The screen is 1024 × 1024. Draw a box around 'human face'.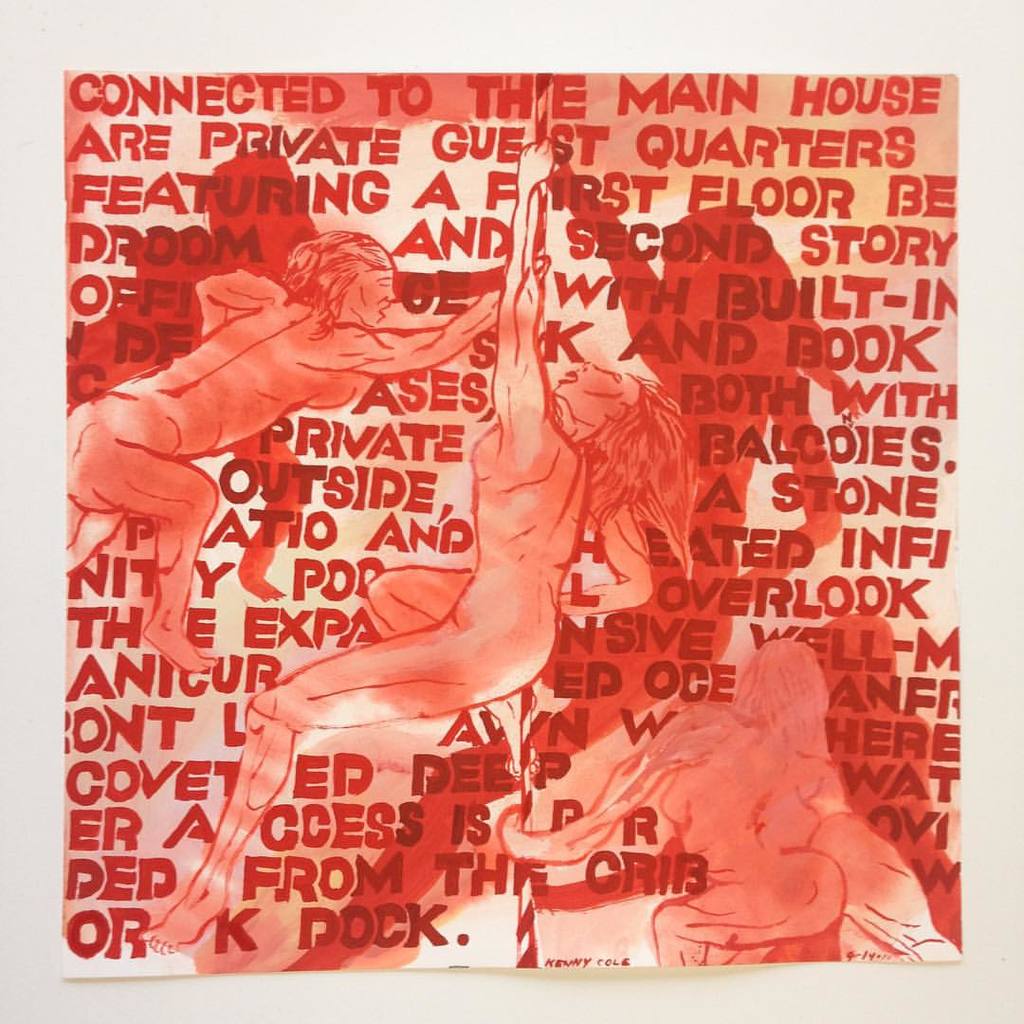
(left=556, top=361, right=637, bottom=427).
